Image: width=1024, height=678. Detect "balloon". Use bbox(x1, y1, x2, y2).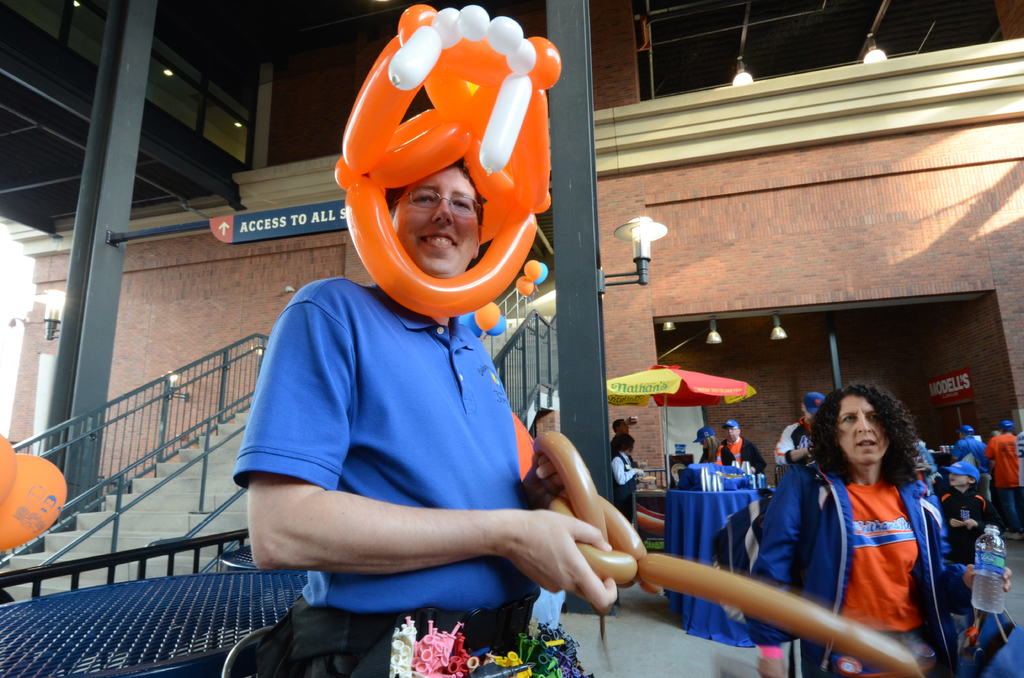
bbox(333, 3, 559, 316).
